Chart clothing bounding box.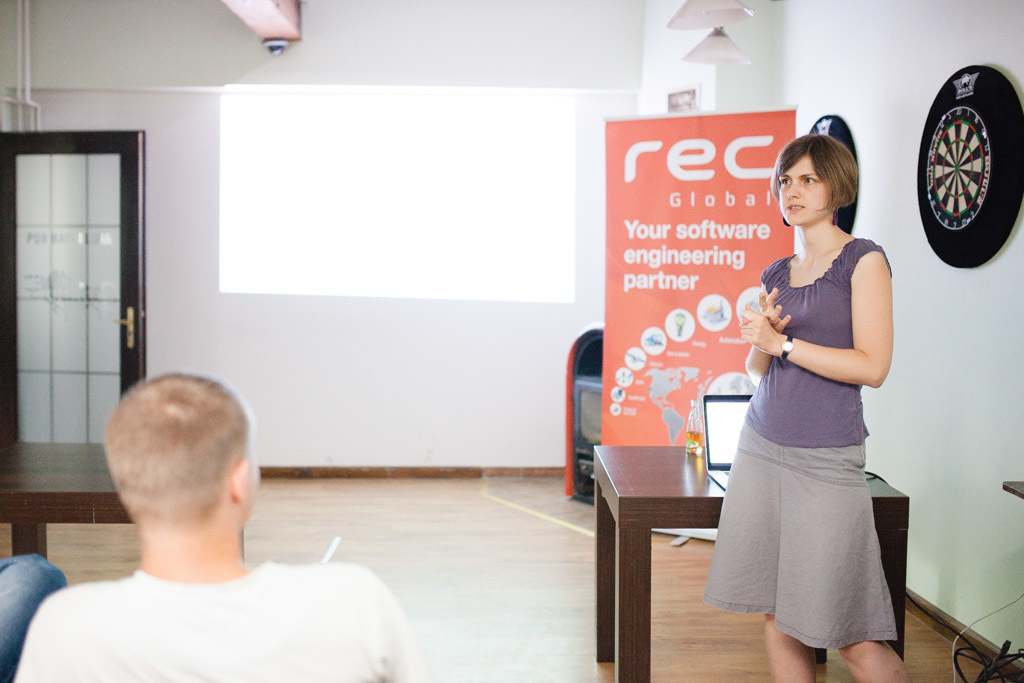
Charted: [left=0, top=549, right=69, bottom=682].
